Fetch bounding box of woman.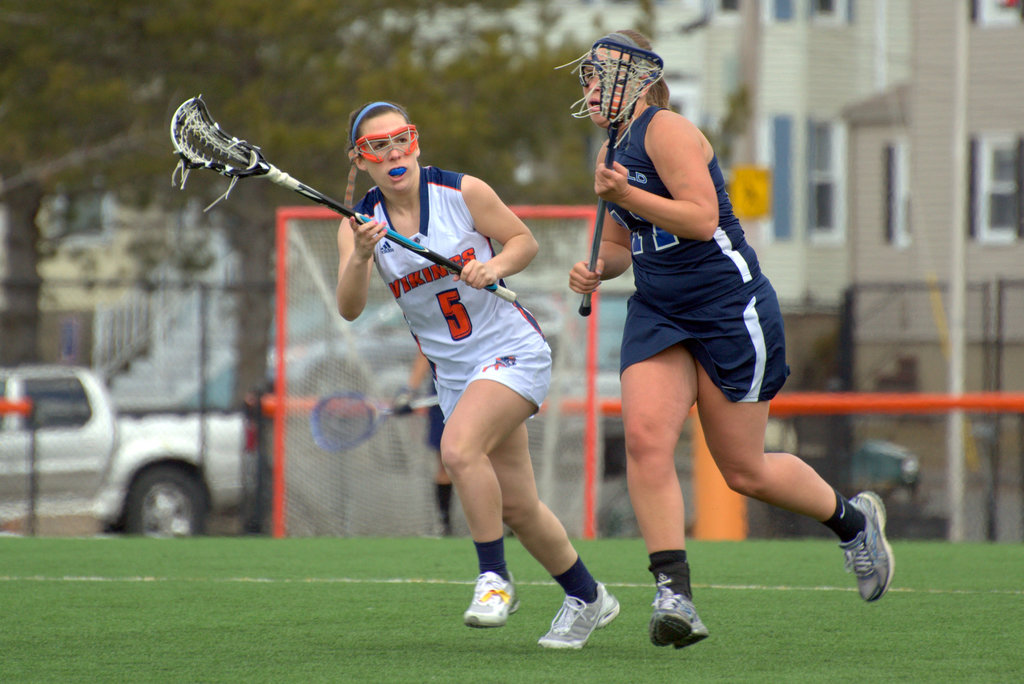
Bbox: [337,104,624,658].
